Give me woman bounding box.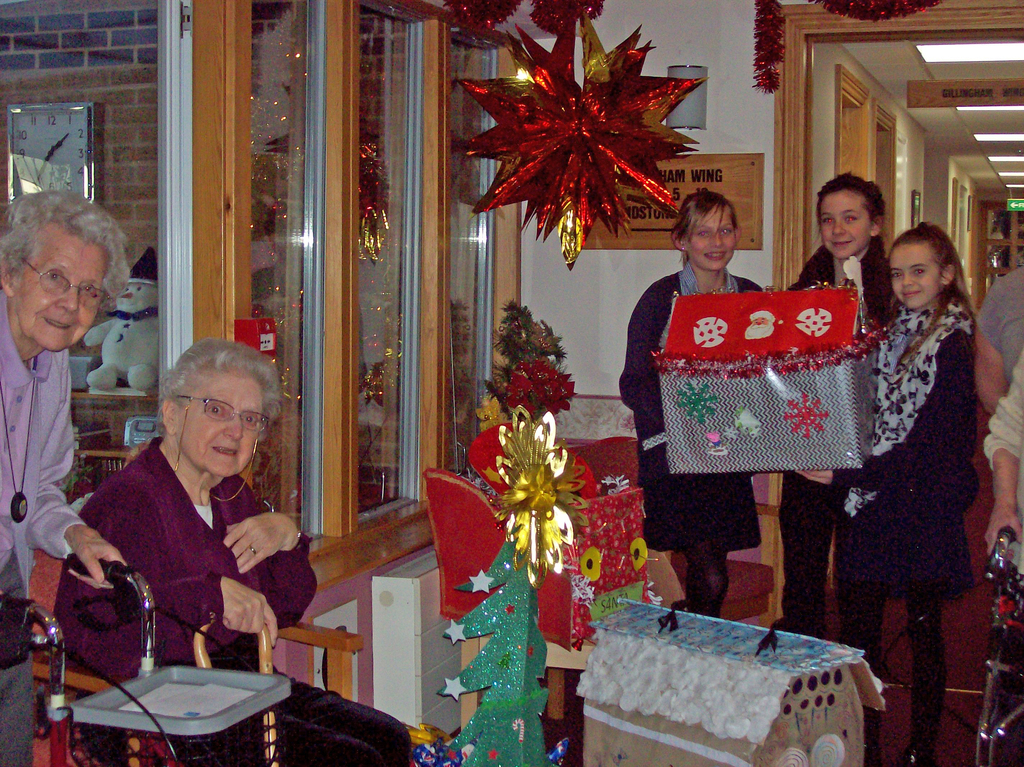
<box>0,184,129,766</box>.
